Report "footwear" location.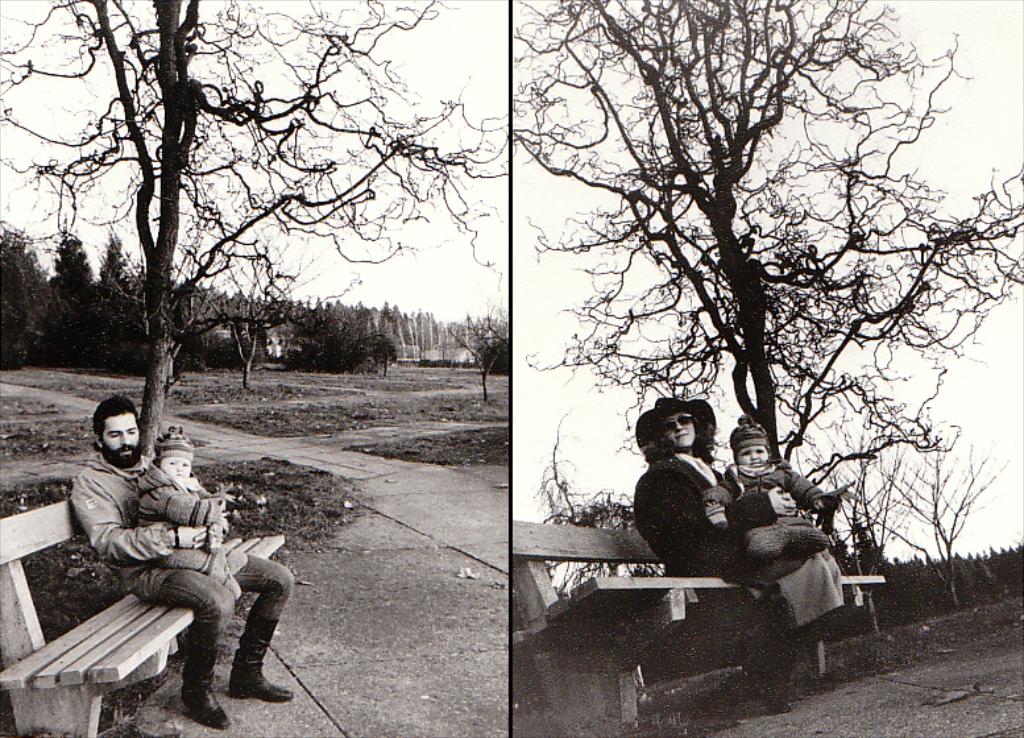
Report: l=229, t=614, r=297, b=701.
